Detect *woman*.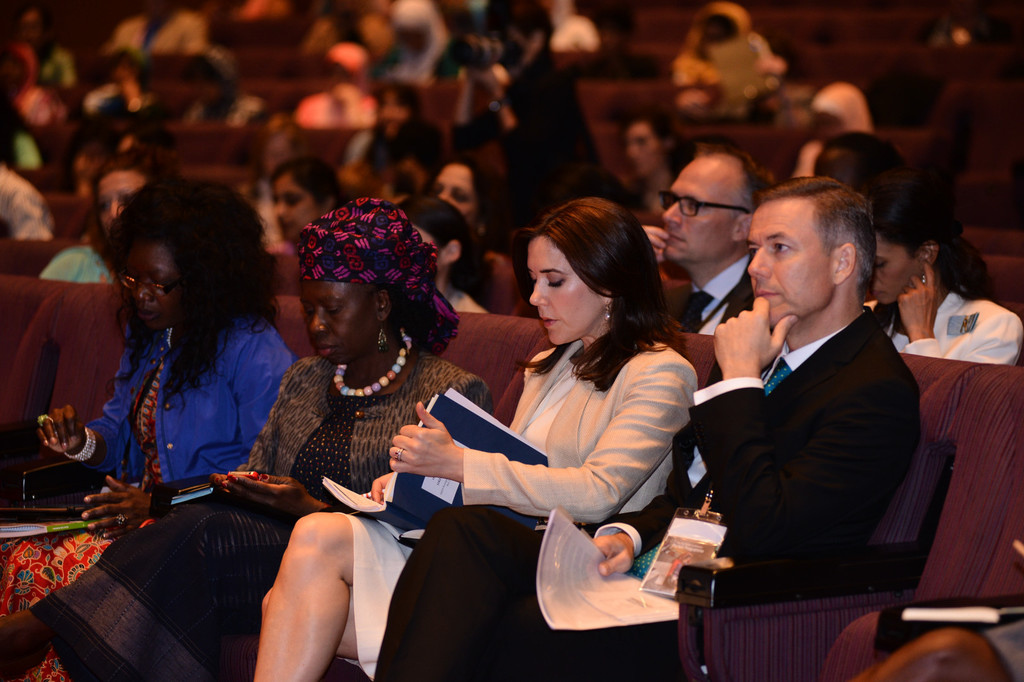
Detected at [x1=426, y1=157, x2=496, y2=250].
